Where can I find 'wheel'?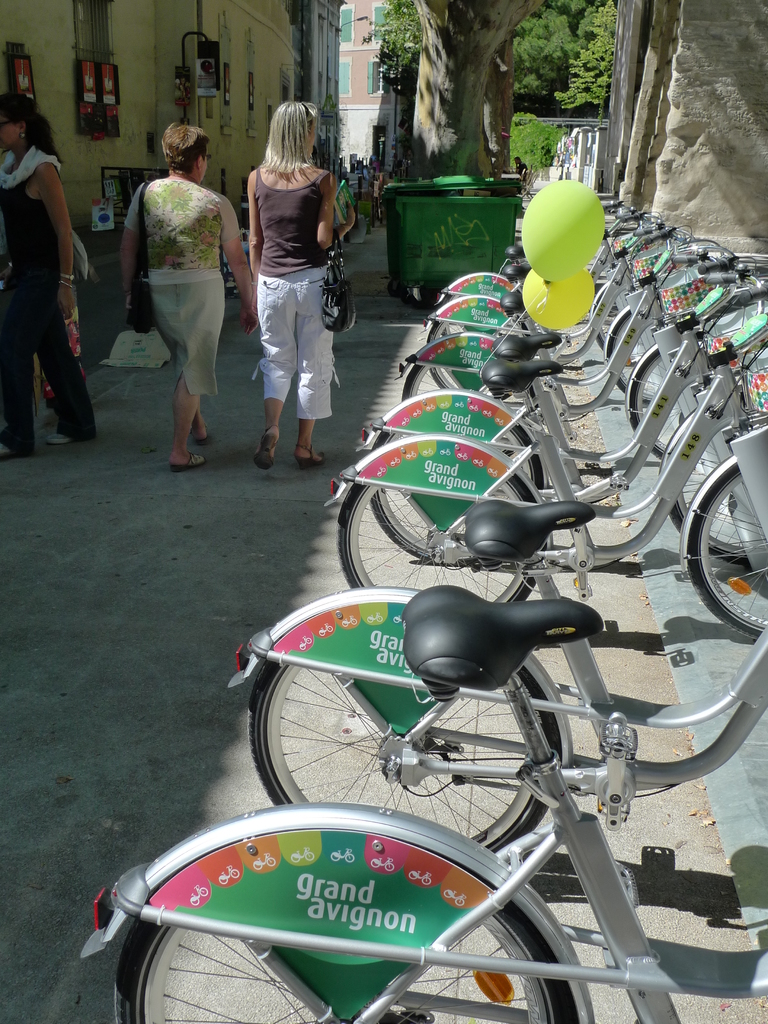
You can find it at x1=156, y1=805, x2=573, y2=1014.
